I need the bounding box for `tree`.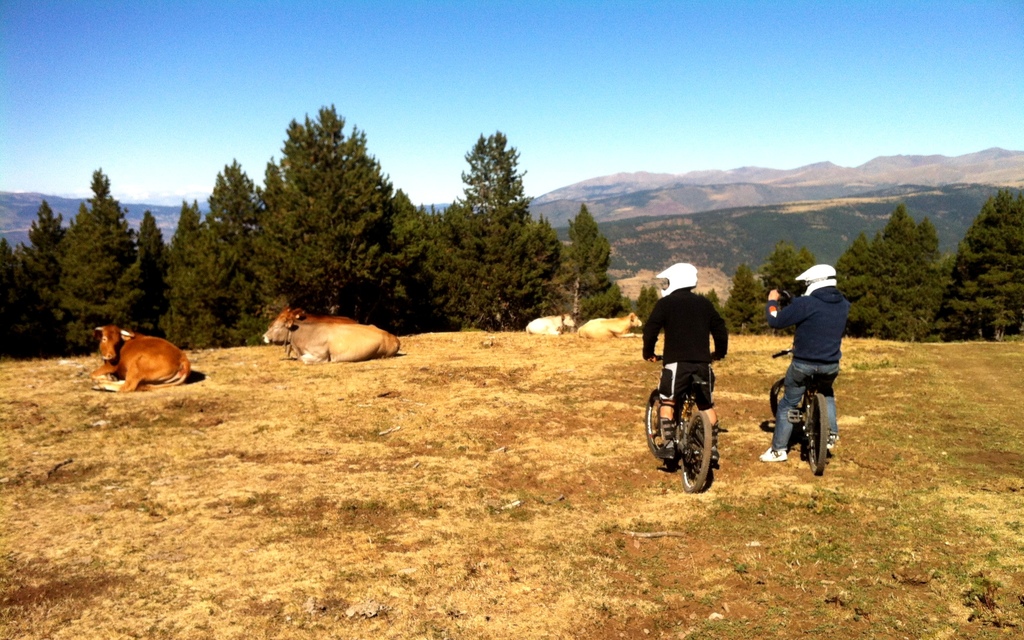
Here it is: <region>918, 182, 1023, 342</region>.
